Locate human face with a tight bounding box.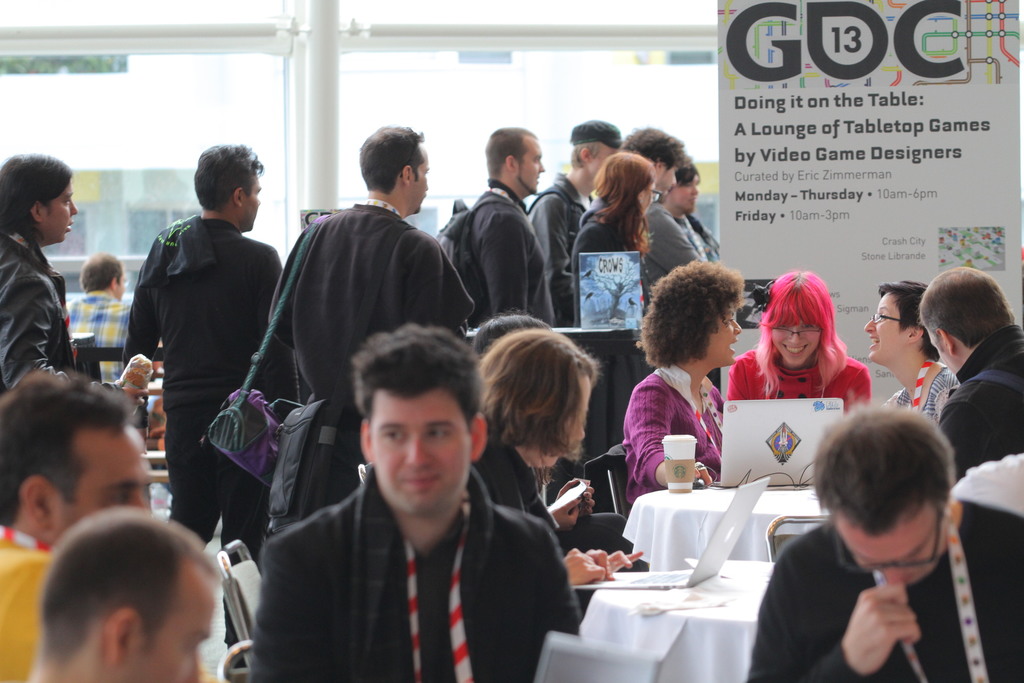
<box>114,267,125,300</box>.
